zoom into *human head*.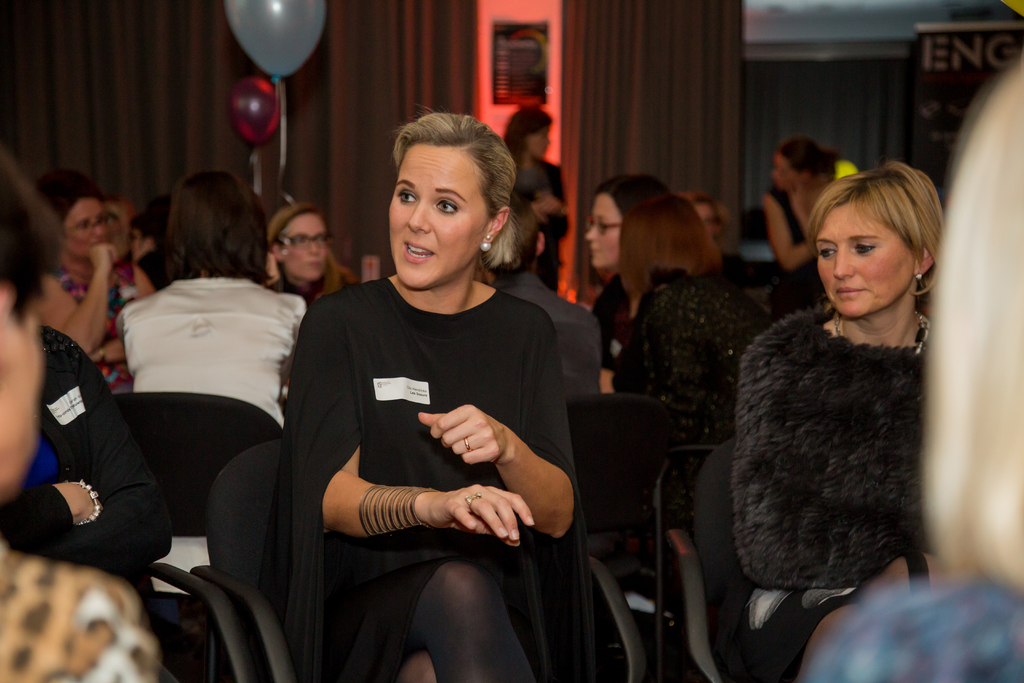
Zoom target: 54:186:109:260.
